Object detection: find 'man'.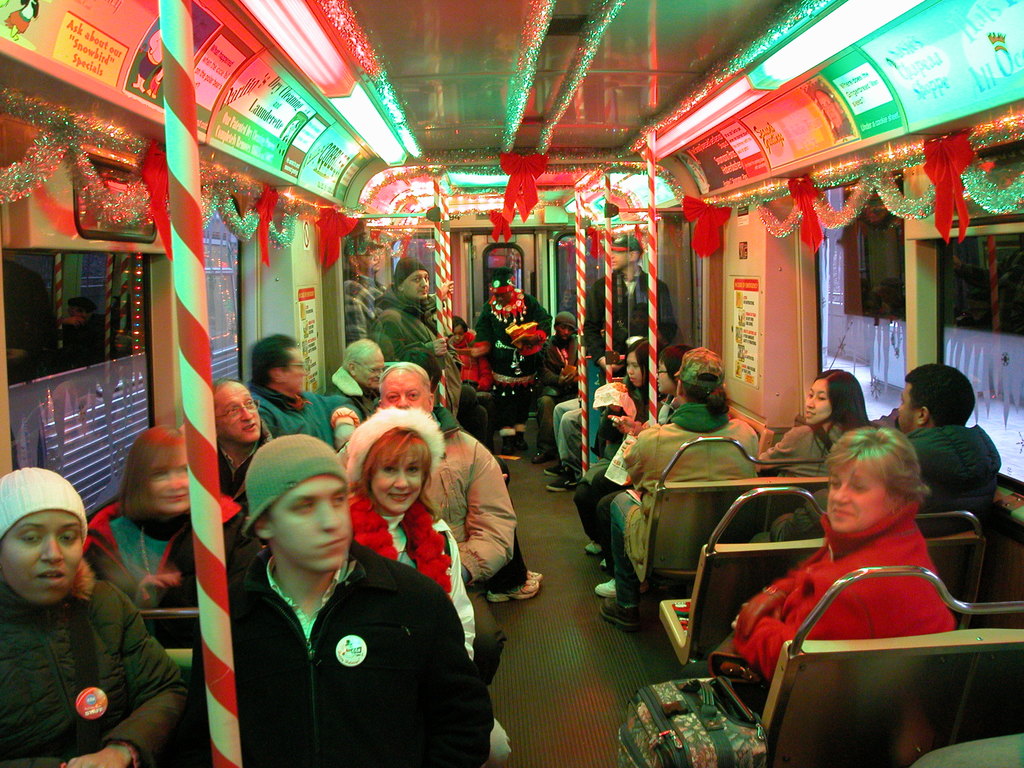
locate(339, 360, 516, 767).
